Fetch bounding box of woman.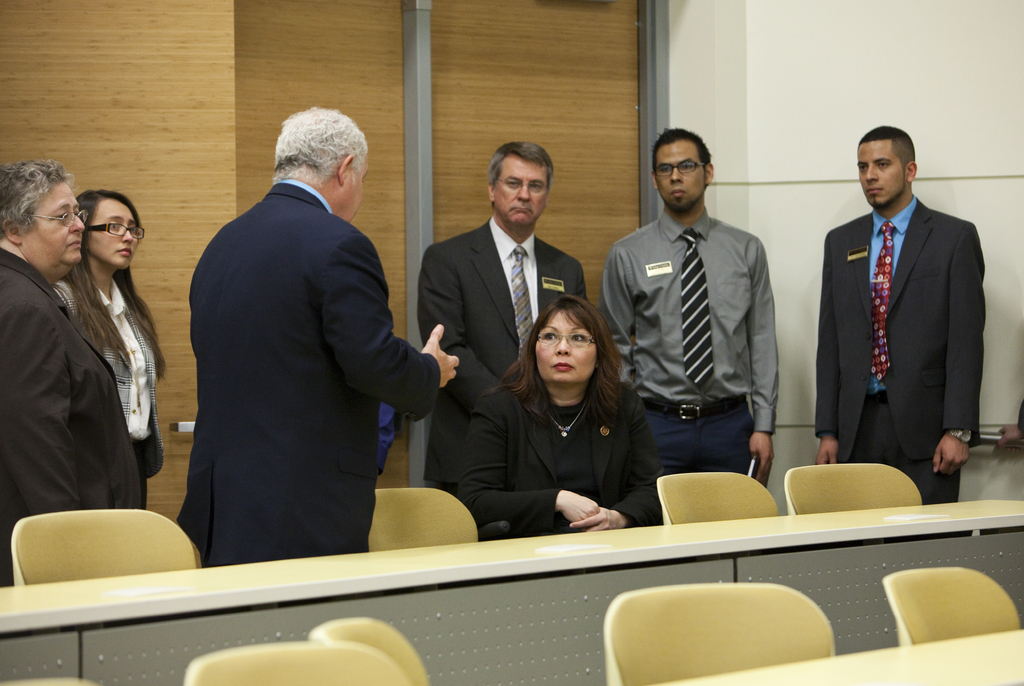
Bbox: 0:159:150:593.
